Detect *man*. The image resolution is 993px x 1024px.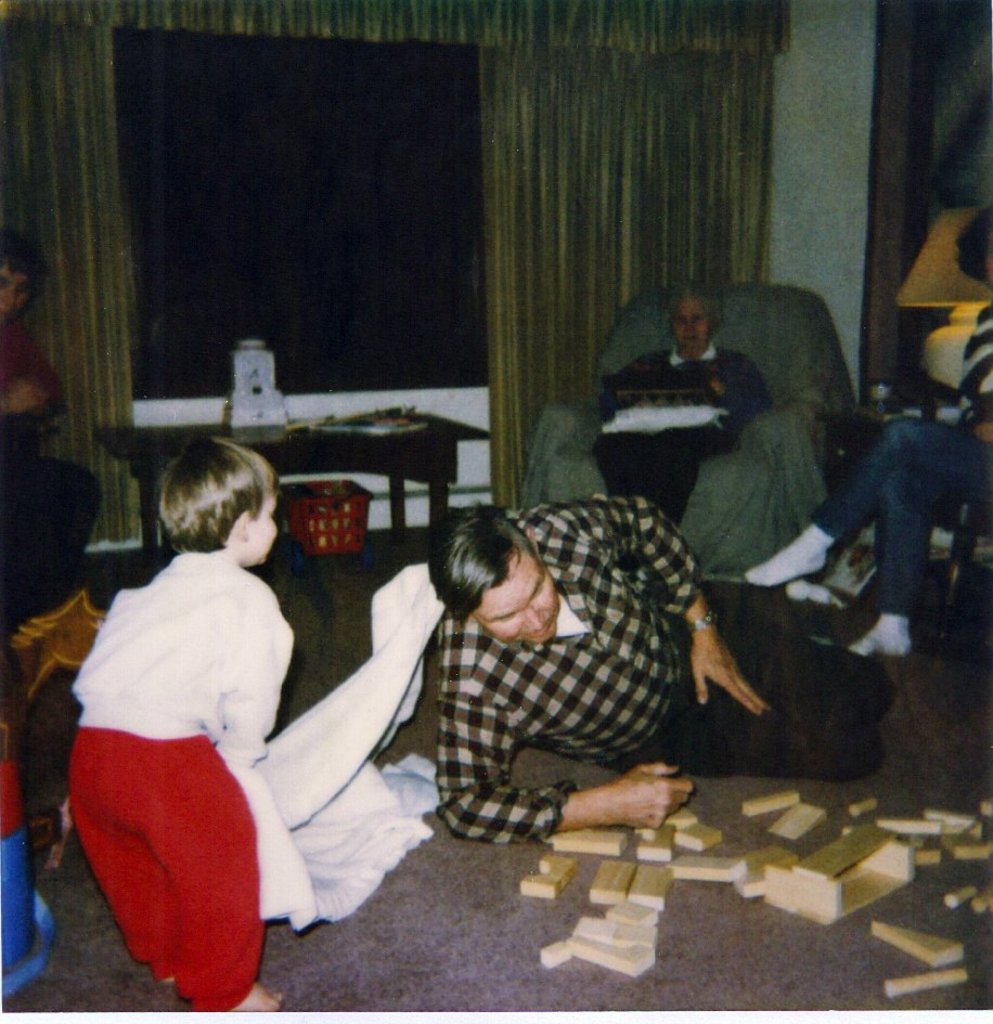
425:490:891:852.
